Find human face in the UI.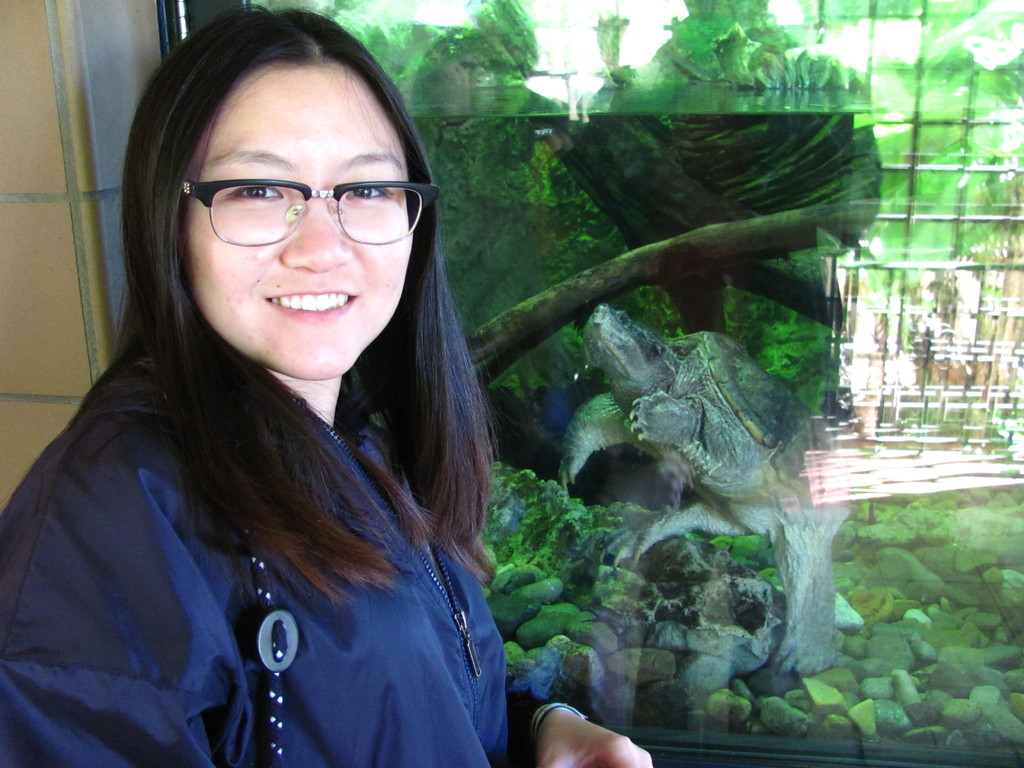
UI element at box=[182, 51, 424, 383].
